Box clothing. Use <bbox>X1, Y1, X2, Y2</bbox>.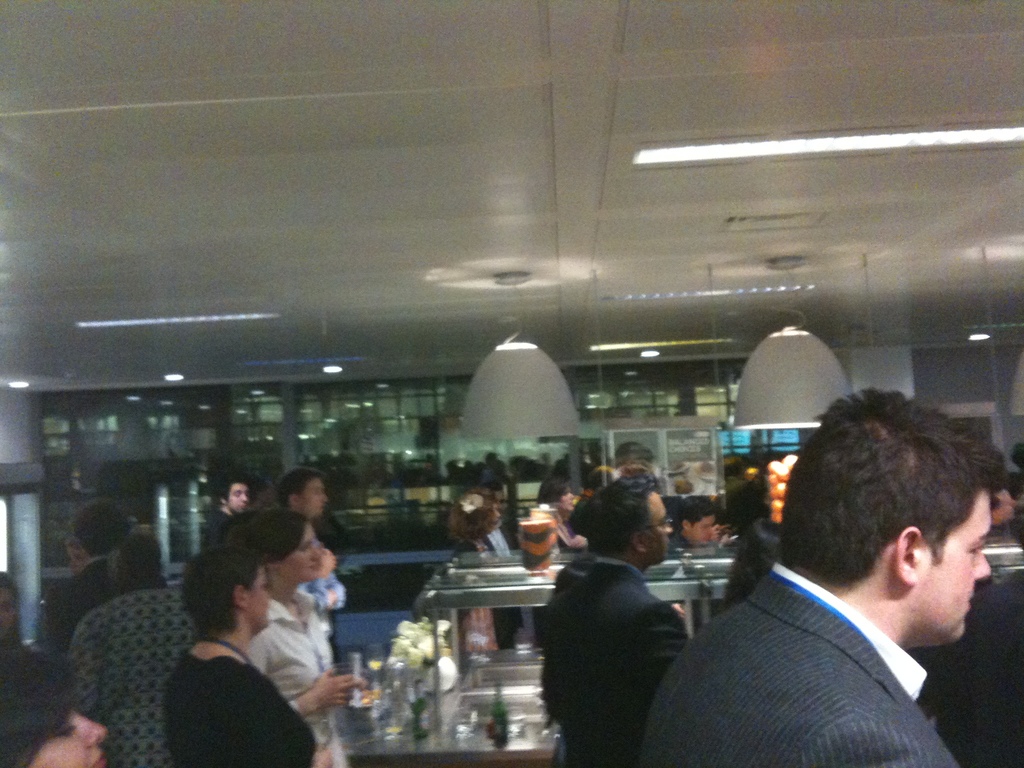
<bbox>164, 642, 319, 761</bbox>.
